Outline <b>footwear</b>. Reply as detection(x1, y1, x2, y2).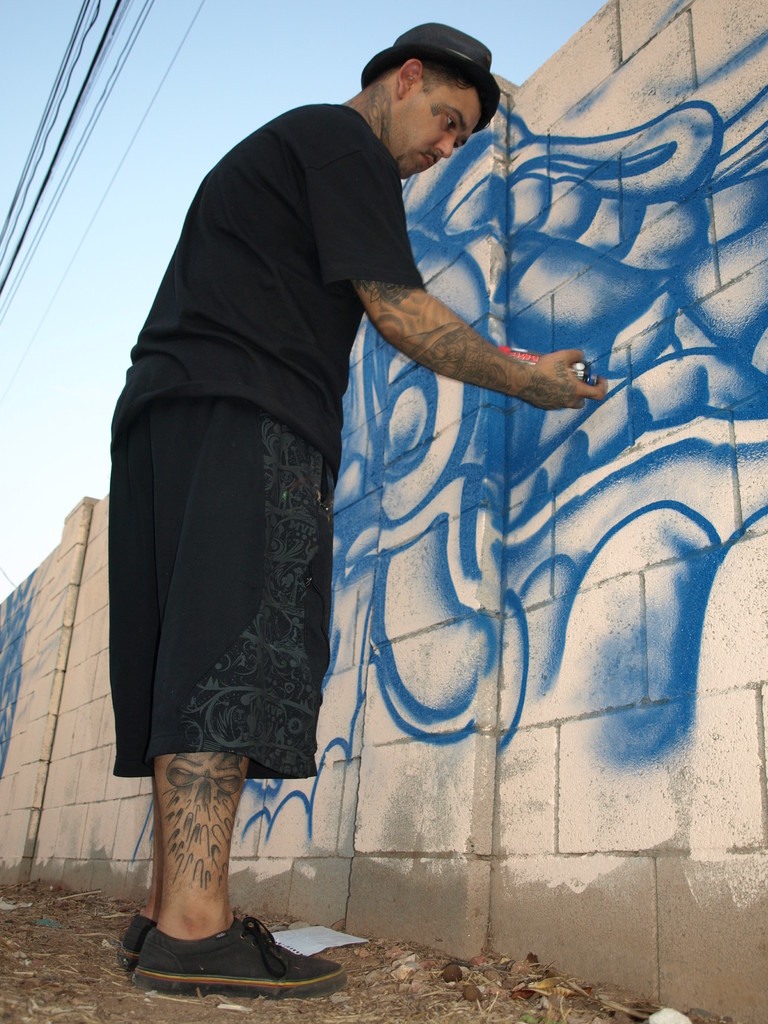
detection(117, 887, 330, 1000).
